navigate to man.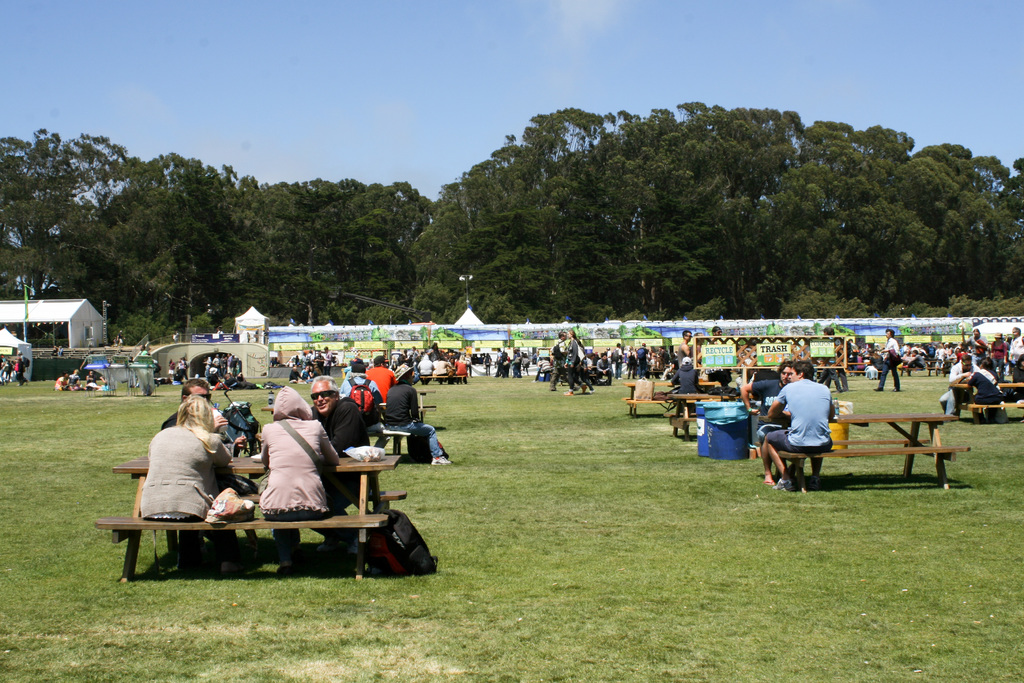
Navigation target: x1=311 y1=374 x2=364 y2=542.
